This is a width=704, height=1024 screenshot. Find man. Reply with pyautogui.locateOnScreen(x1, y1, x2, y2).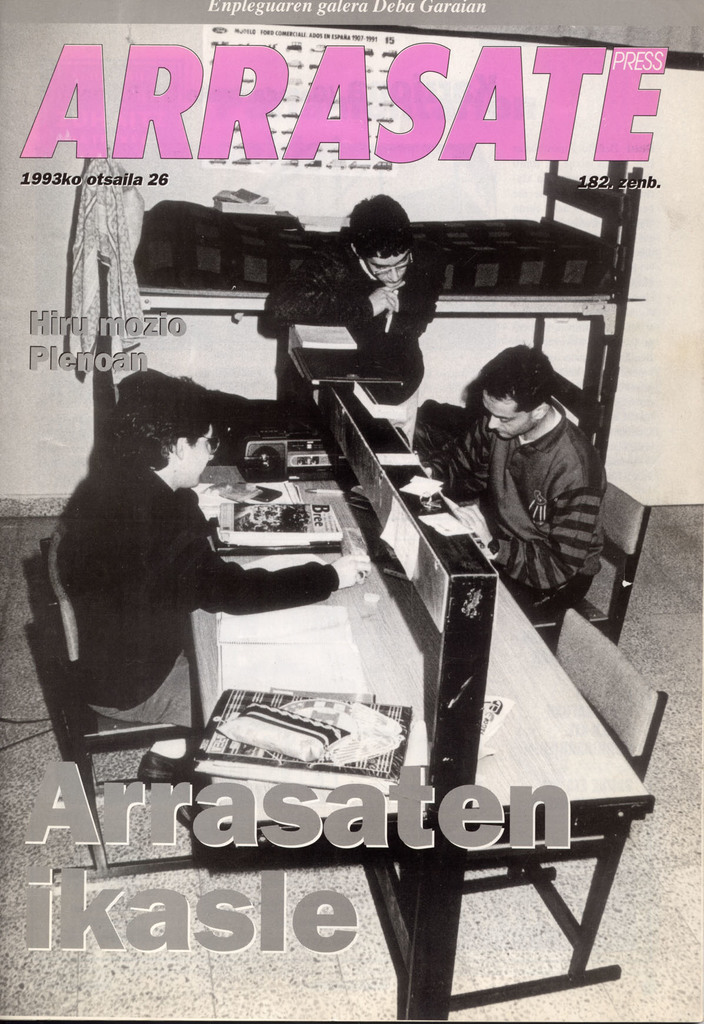
pyautogui.locateOnScreen(261, 191, 458, 428).
